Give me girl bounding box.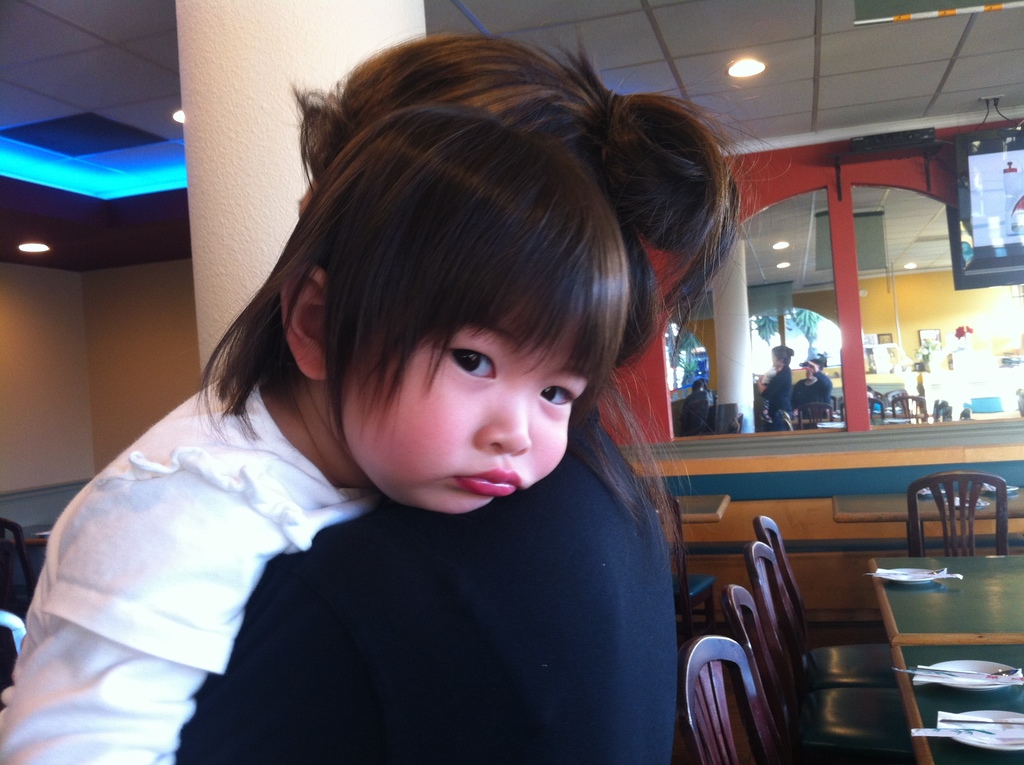
(x1=753, y1=344, x2=794, y2=427).
